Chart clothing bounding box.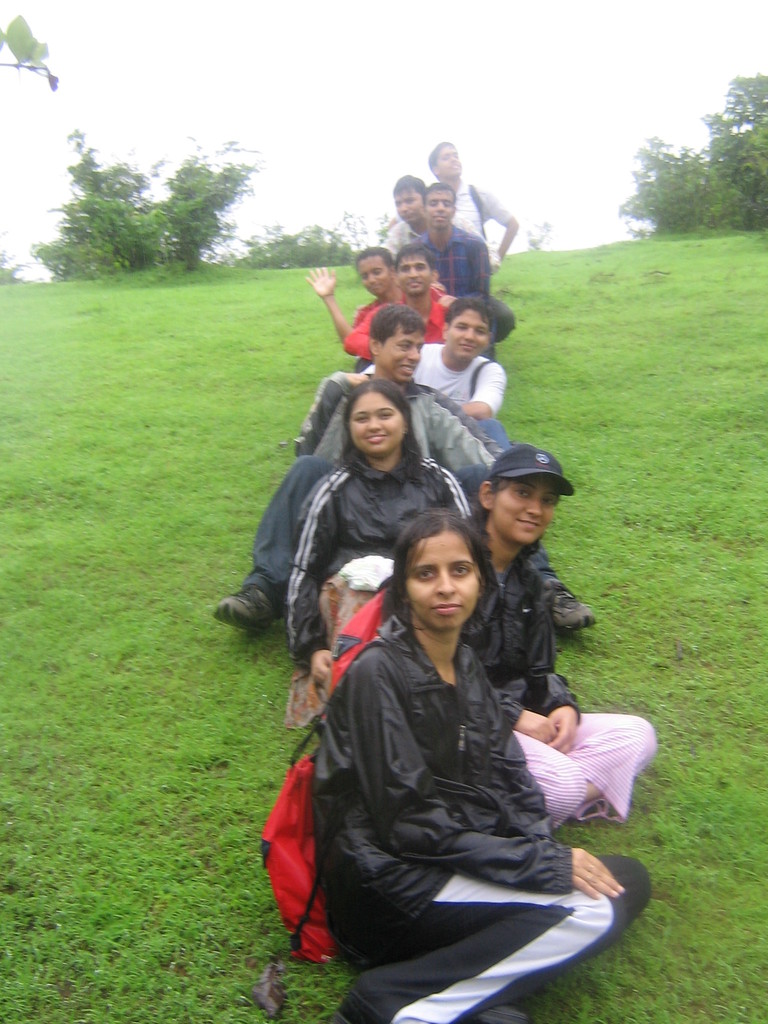
Charted: [x1=420, y1=342, x2=509, y2=446].
